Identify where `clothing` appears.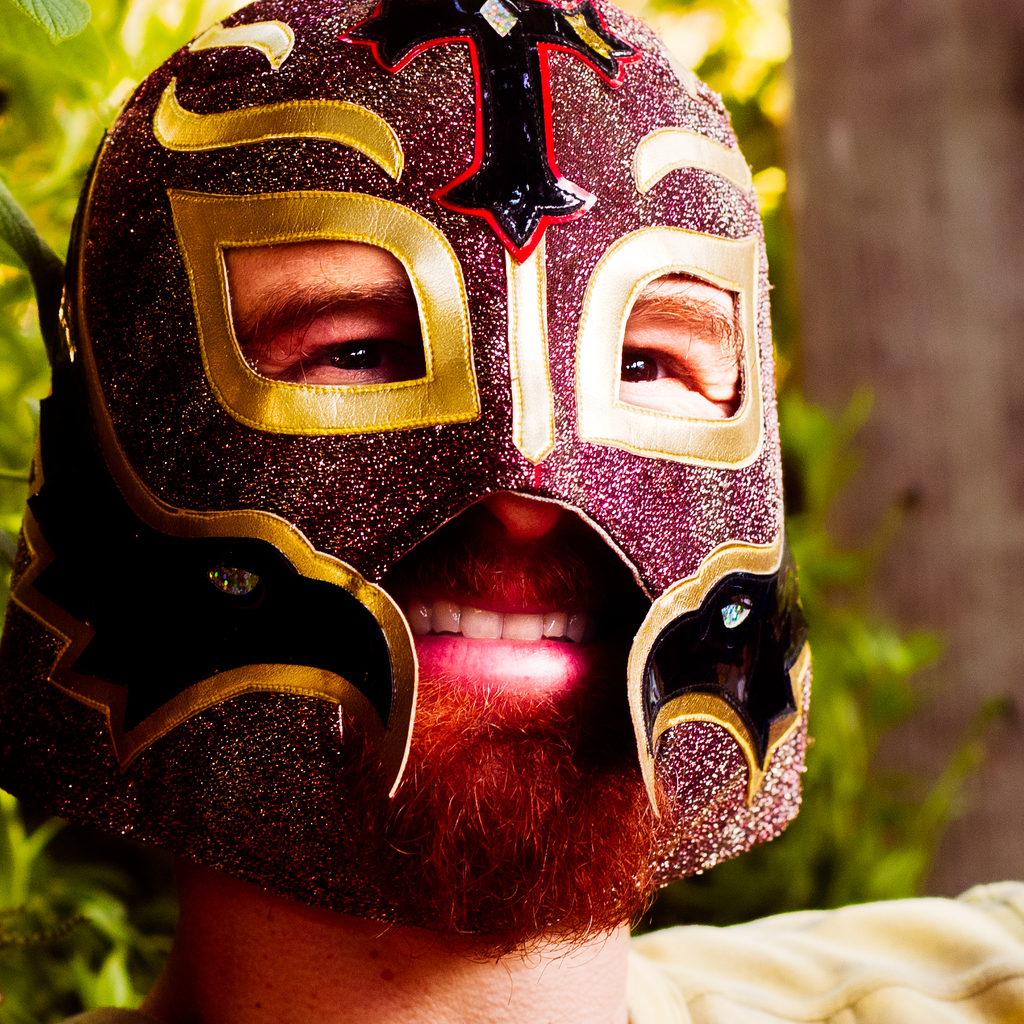
Appears at bbox=[45, 879, 1023, 1023].
